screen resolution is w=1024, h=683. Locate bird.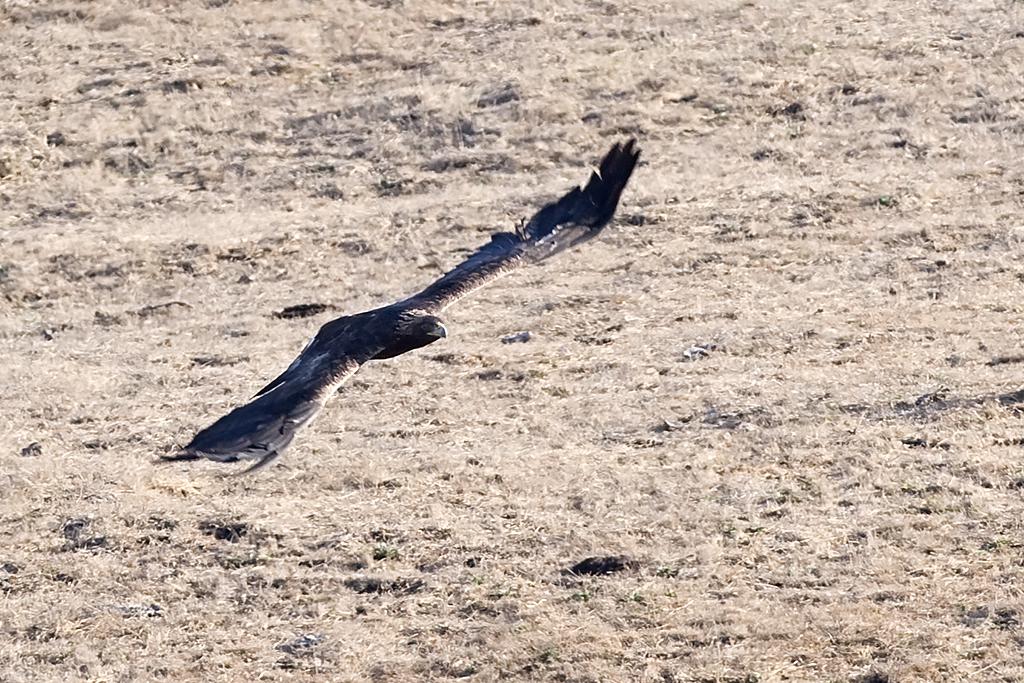
147/133/643/473.
